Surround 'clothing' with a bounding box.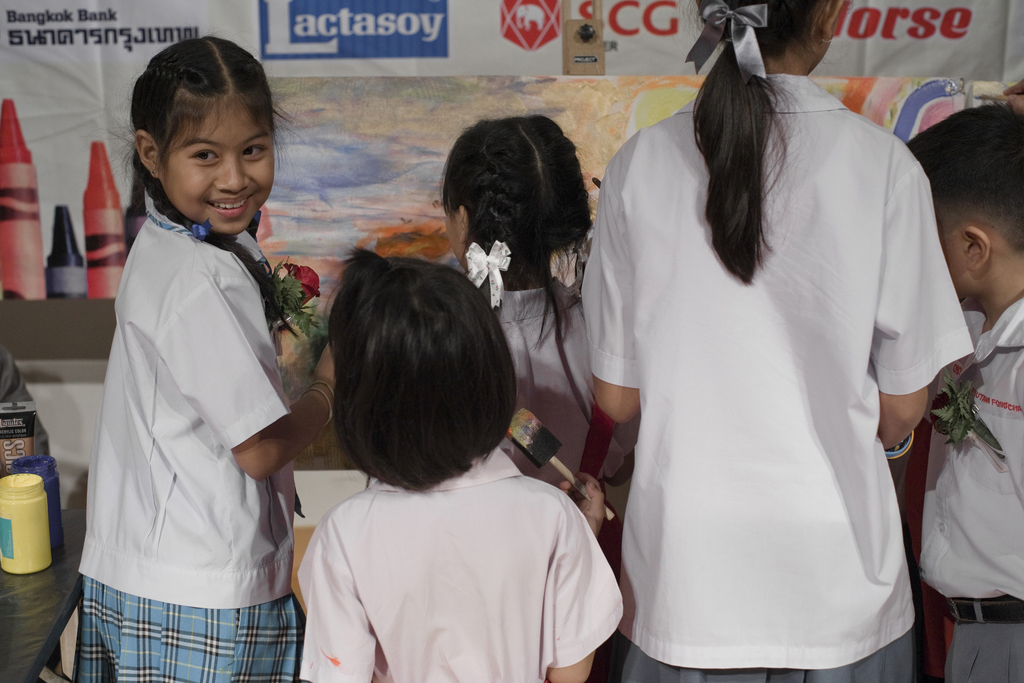
(left=78, top=193, right=298, bottom=682).
